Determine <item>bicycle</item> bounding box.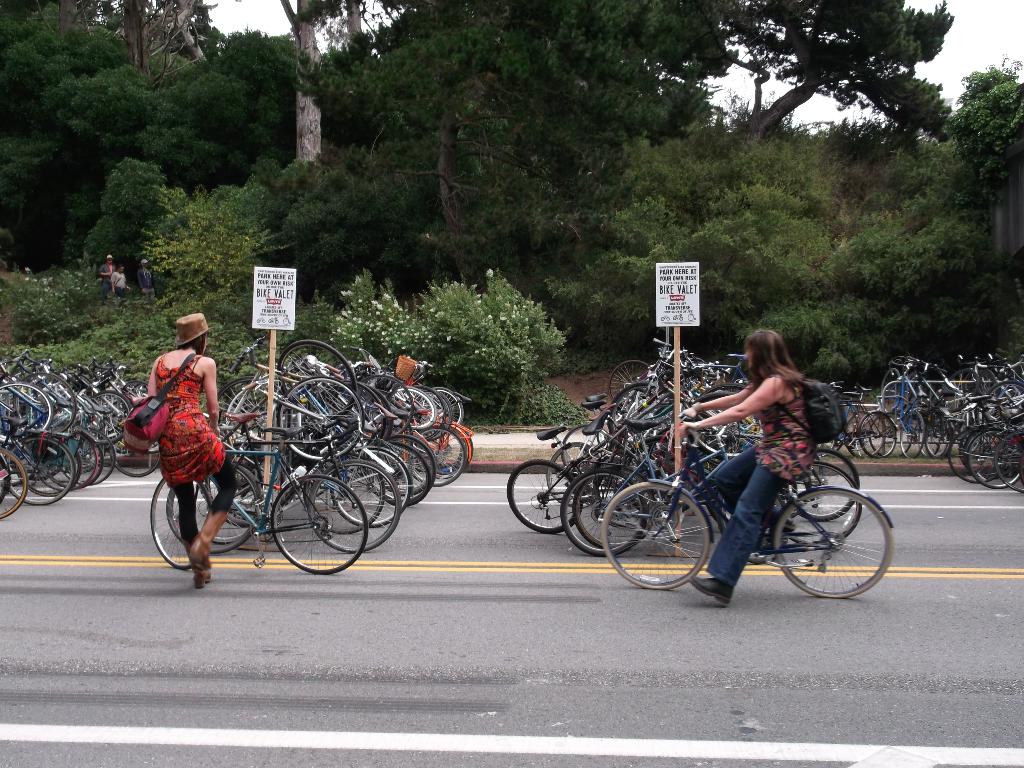
Determined: [604, 415, 891, 601].
